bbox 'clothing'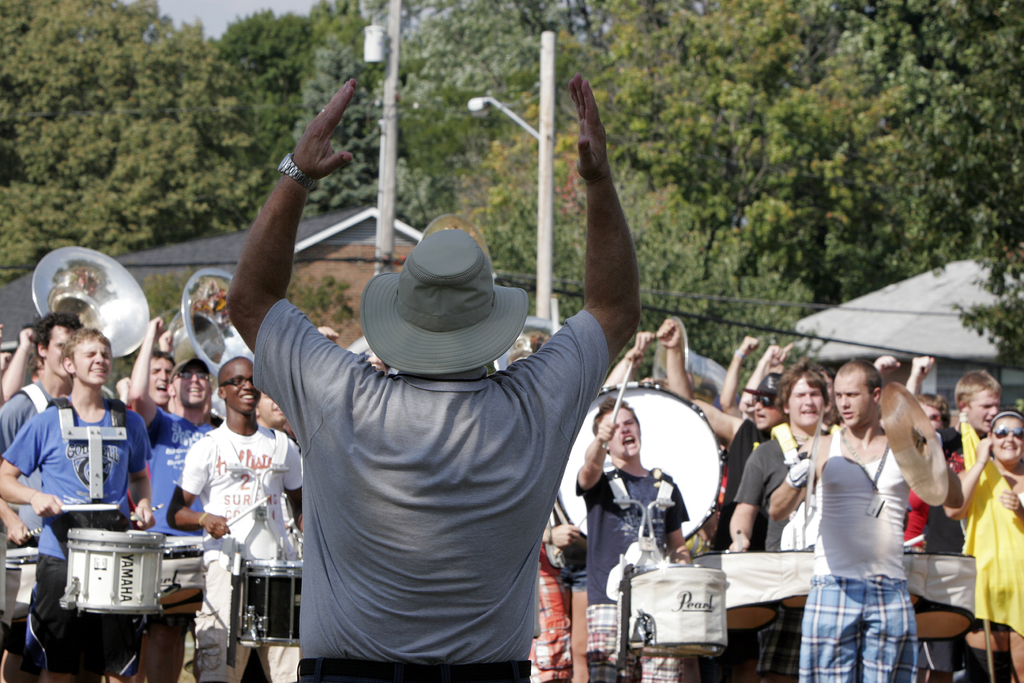
{"left": 792, "top": 443, "right": 913, "bottom": 682}
